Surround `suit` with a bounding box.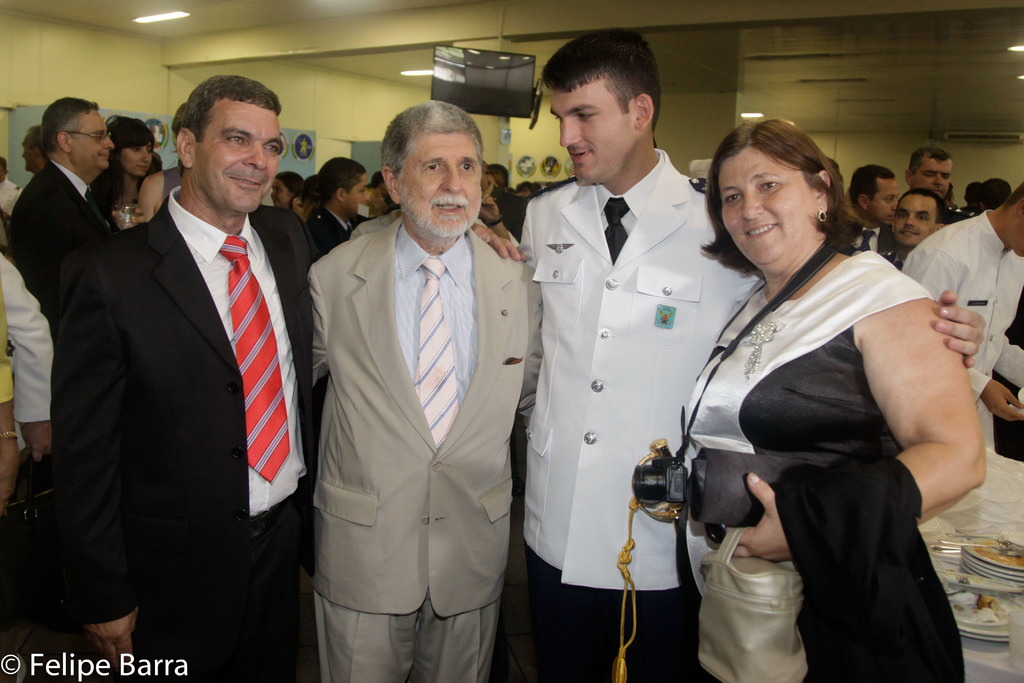
<box>50,183,330,682</box>.
